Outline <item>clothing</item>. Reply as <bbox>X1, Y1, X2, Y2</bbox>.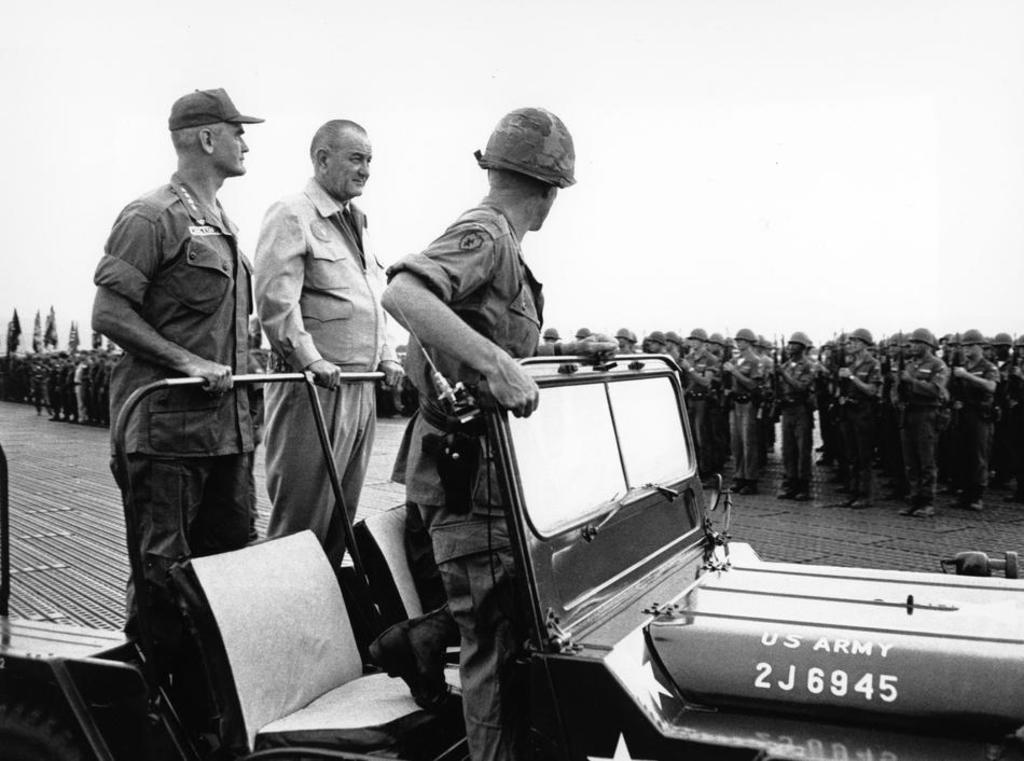
<bbox>107, 169, 250, 760</bbox>.
